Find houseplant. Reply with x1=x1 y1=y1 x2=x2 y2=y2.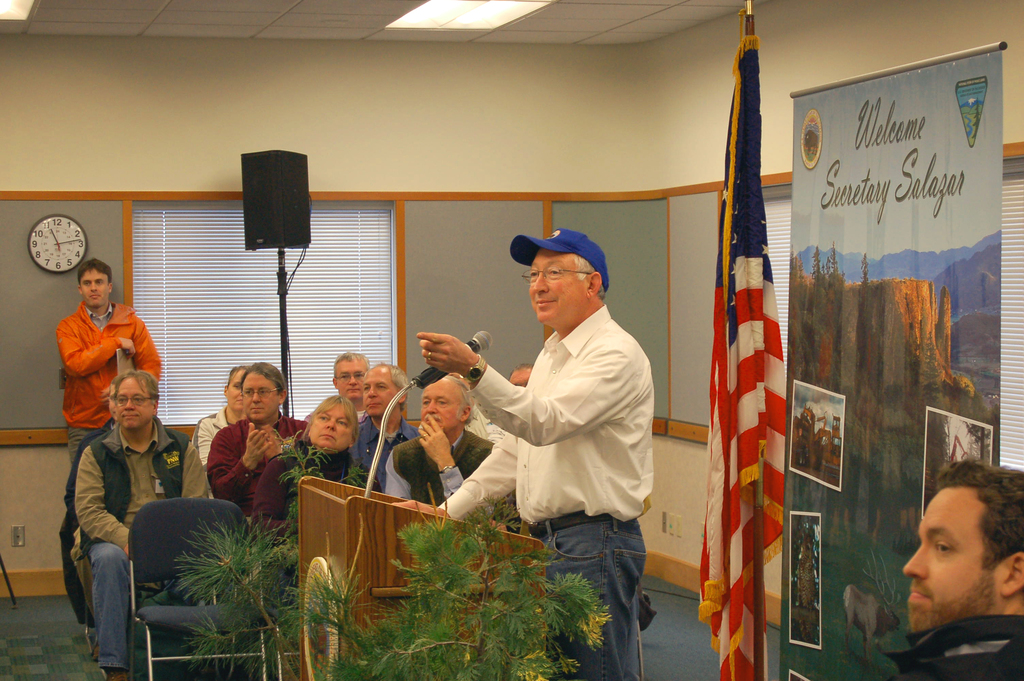
x1=171 y1=511 x2=380 y2=680.
